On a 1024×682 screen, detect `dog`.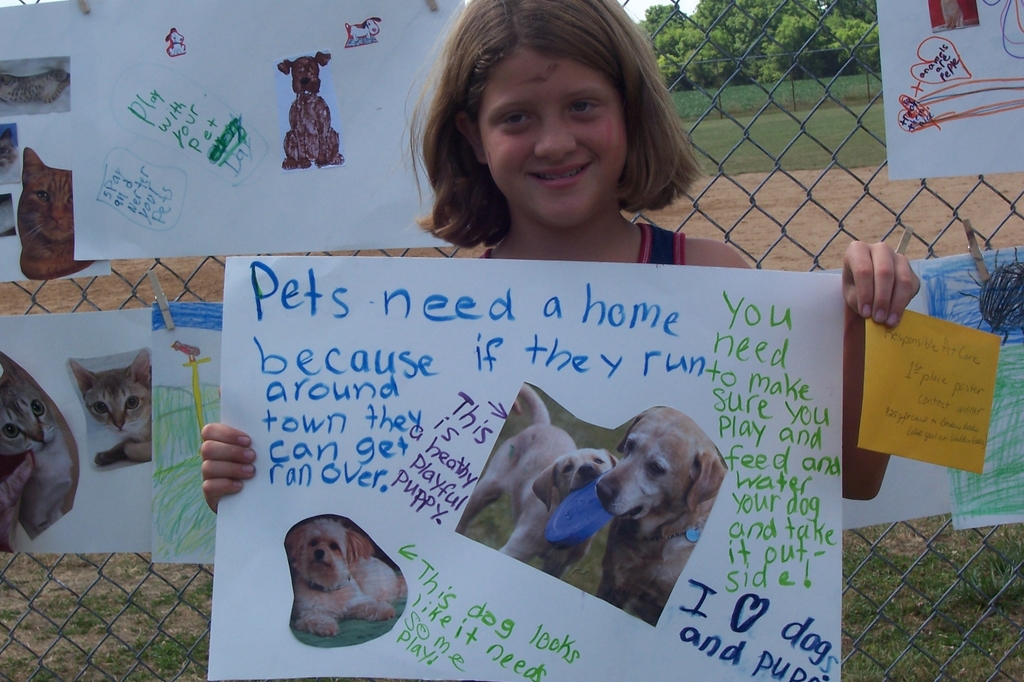
x1=591, y1=409, x2=726, y2=626.
